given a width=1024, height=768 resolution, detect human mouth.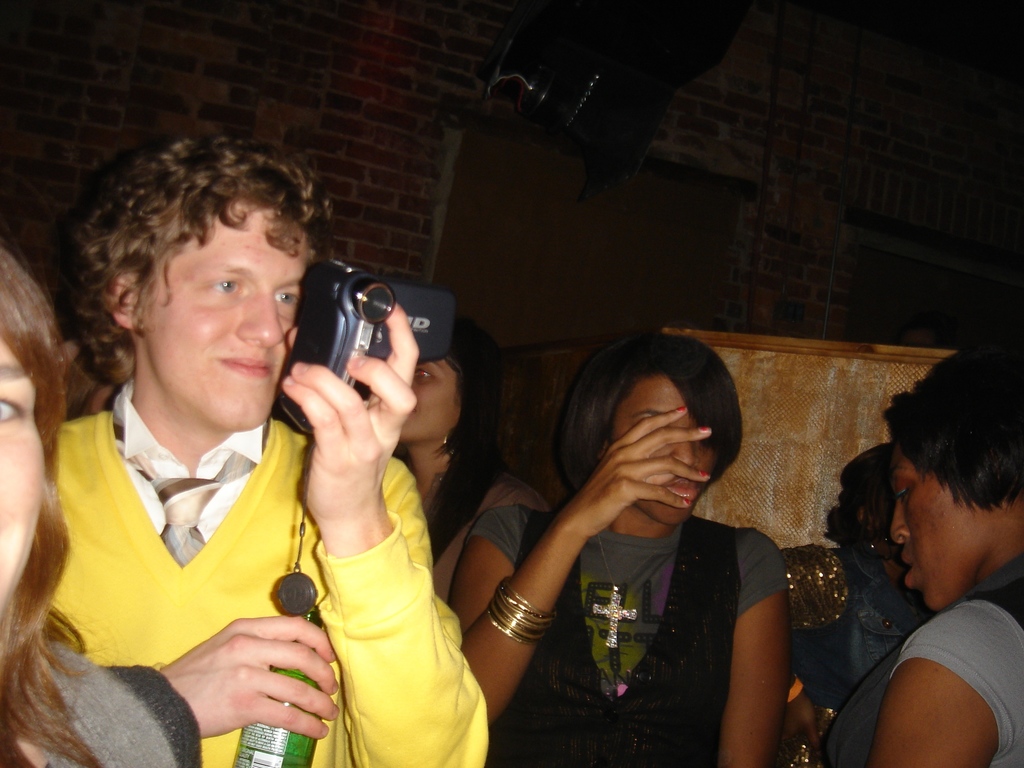
pyautogui.locateOnScreen(663, 477, 703, 504).
